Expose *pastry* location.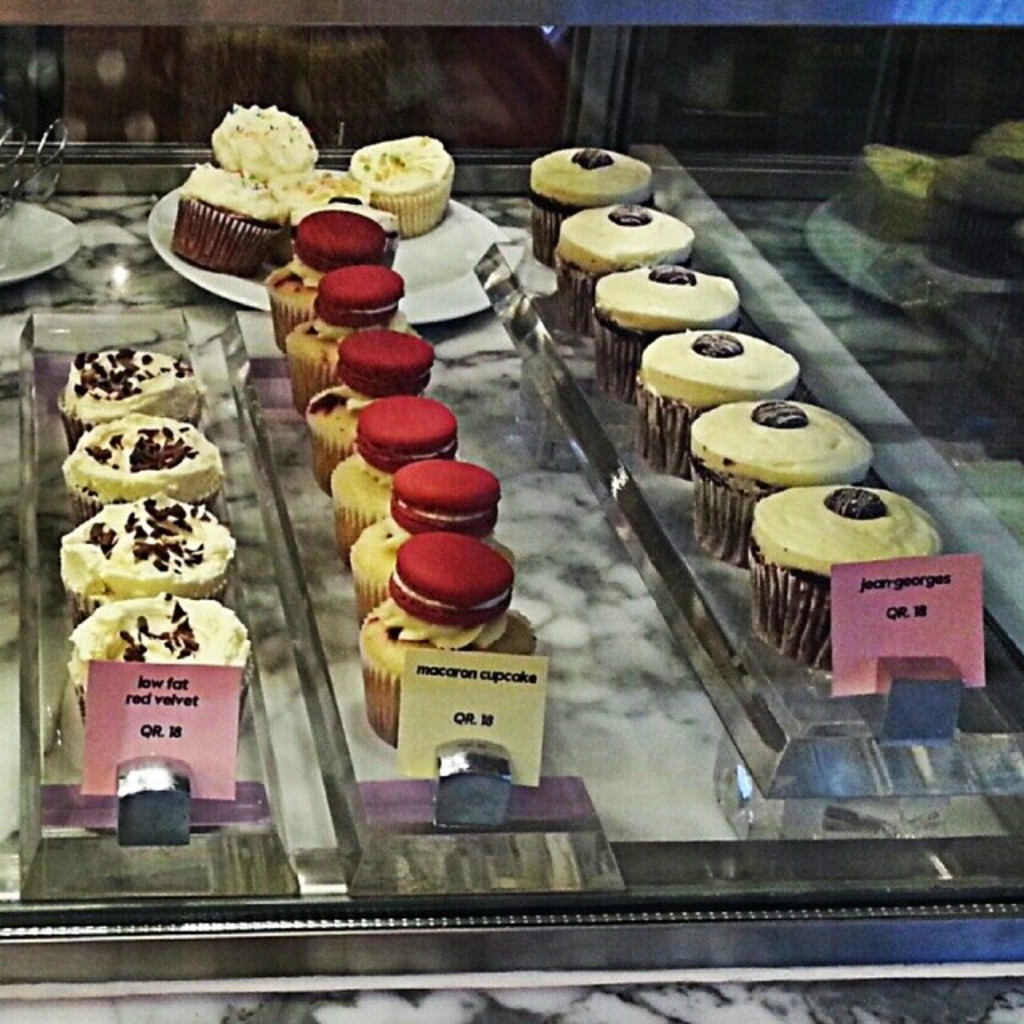
Exposed at bbox=[597, 270, 747, 398].
